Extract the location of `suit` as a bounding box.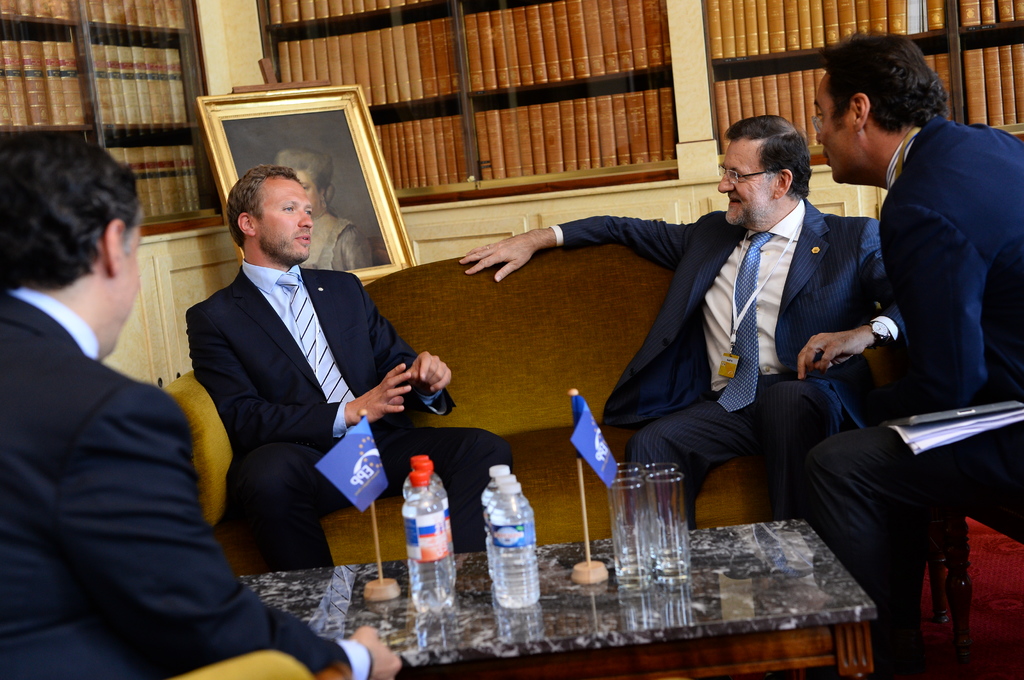
[left=797, top=114, right=1023, bottom=679].
